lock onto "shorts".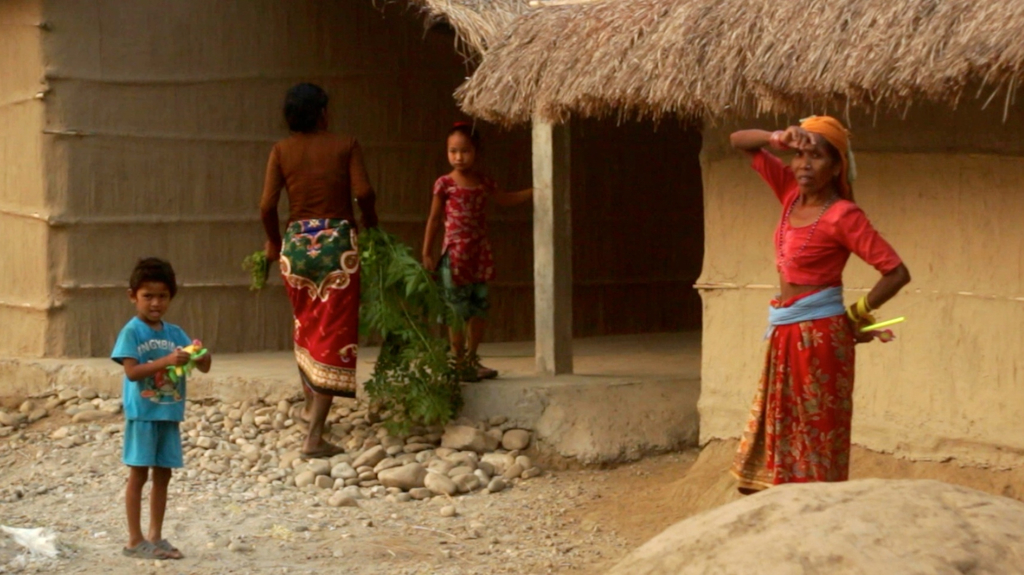
Locked: crop(440, 250, 490, 329).
